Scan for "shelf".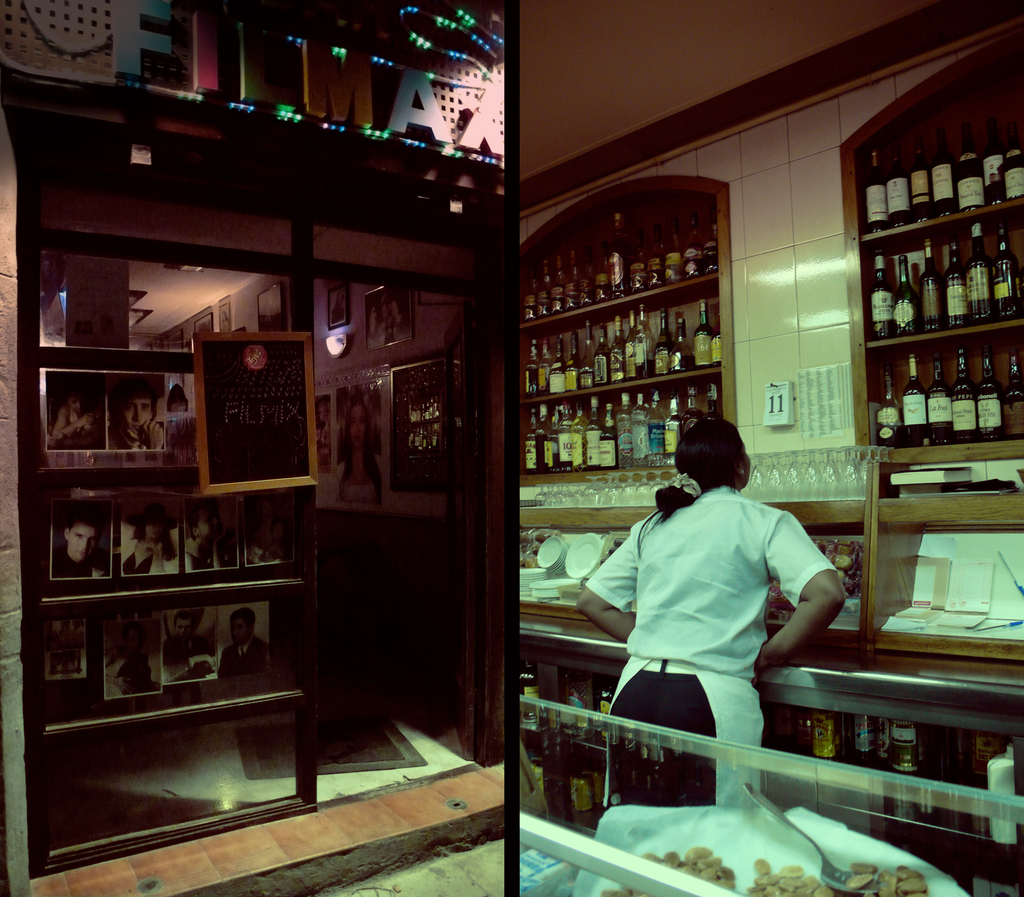
Scan result: 858,85,1023,235.
